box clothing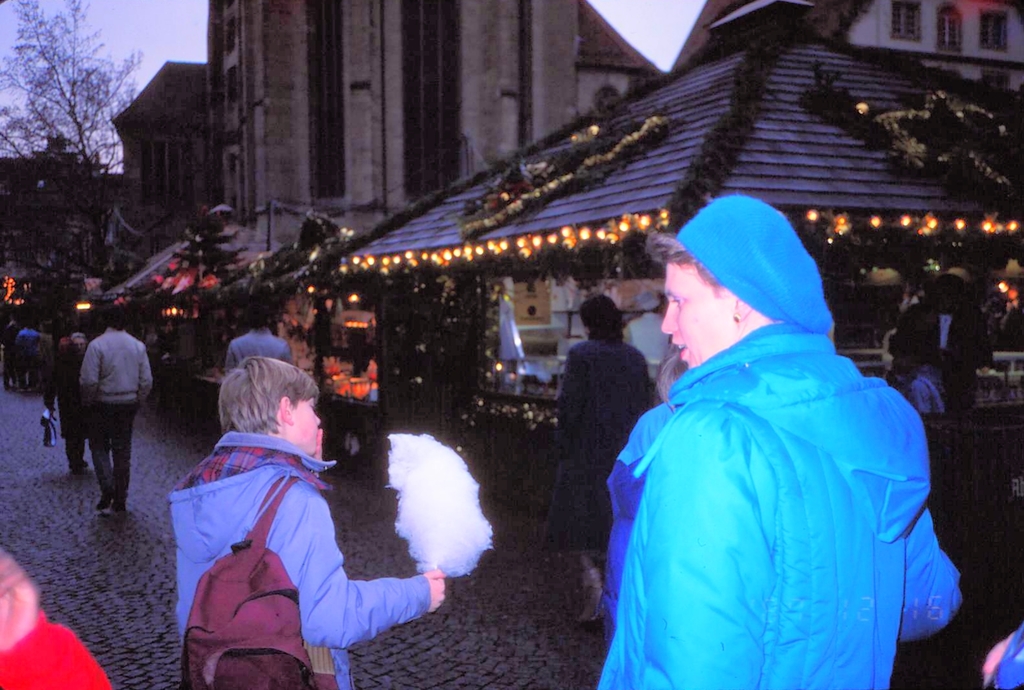
{"left": 675, "top": 193, "right": 835, "bottom": 332}
